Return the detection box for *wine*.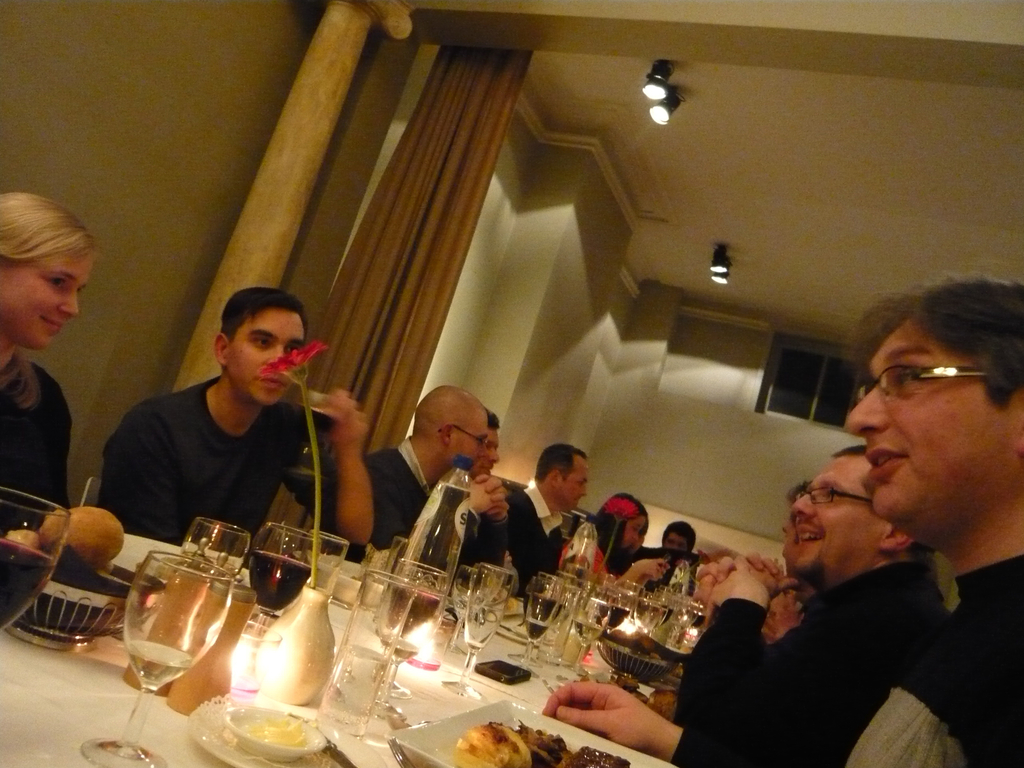
crop(651, 604, 676, 627).
